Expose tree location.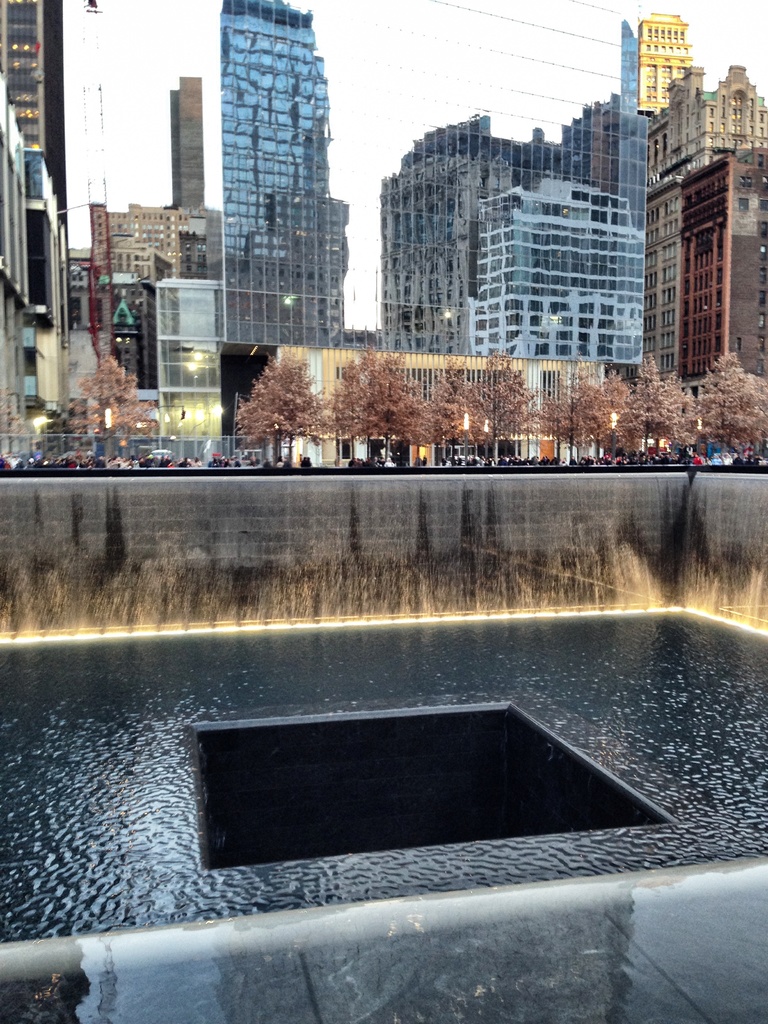
Exposed at 422:342:499:468.
